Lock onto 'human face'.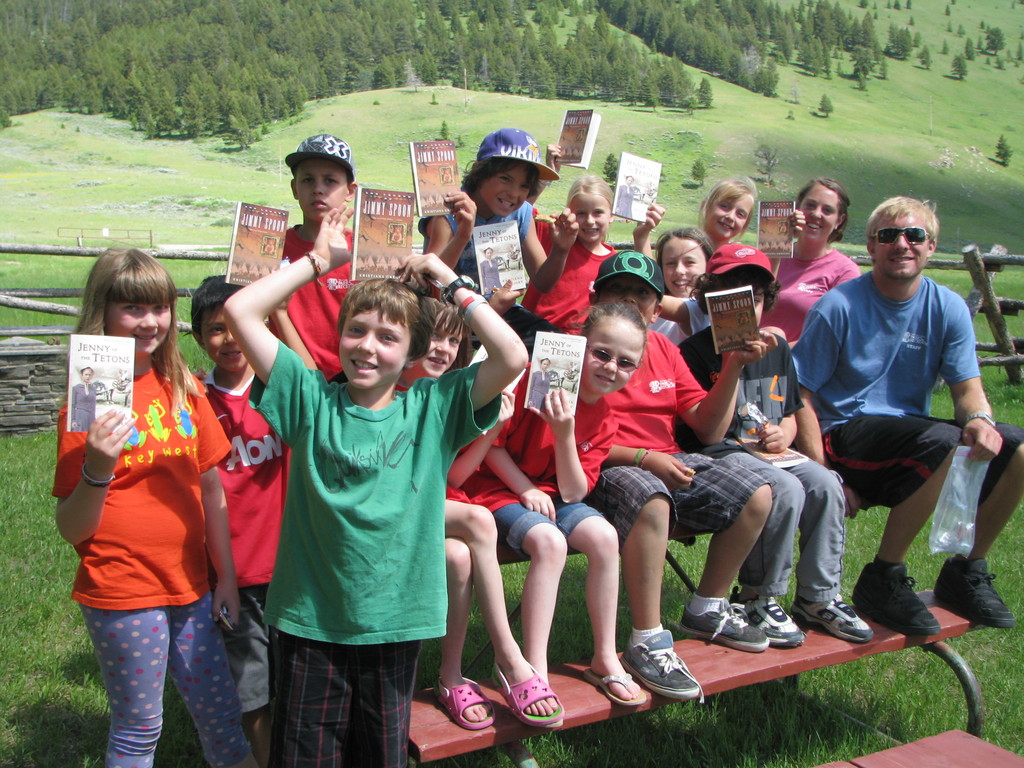
Locked: crop(479, 163, 532, 216).
